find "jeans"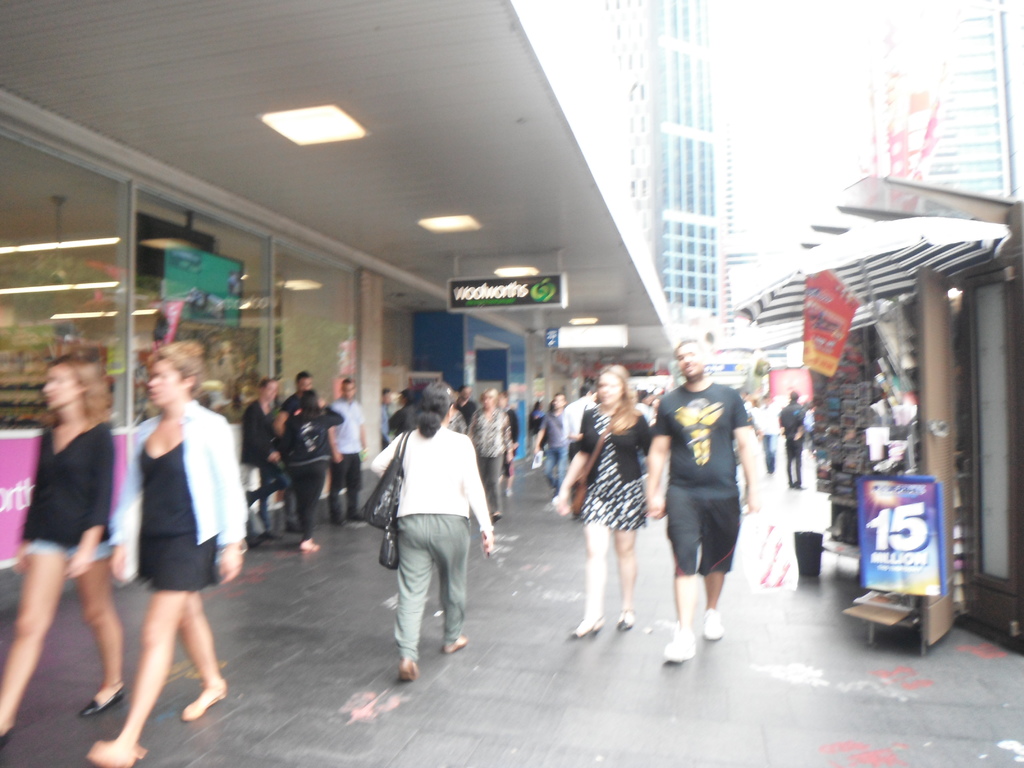
l=383, t=516, r=476, b=666
